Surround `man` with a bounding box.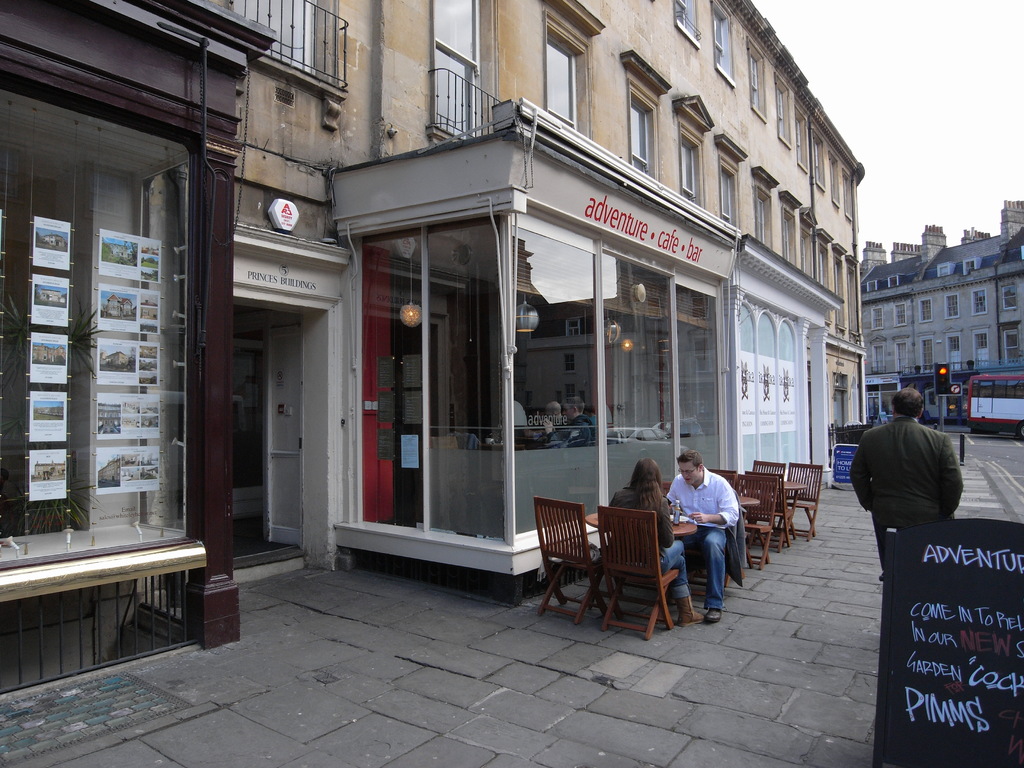
left=657, top=450, right=737, bottom=622.
